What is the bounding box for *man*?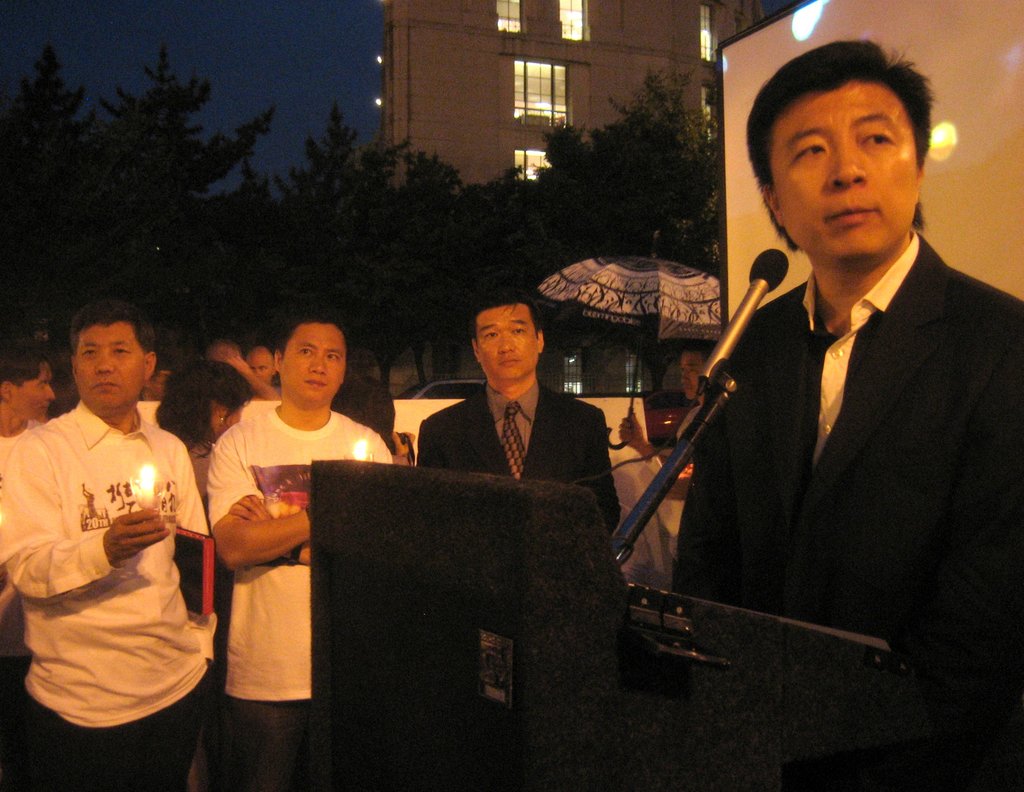
BBox(7, 275, 224, 750).
